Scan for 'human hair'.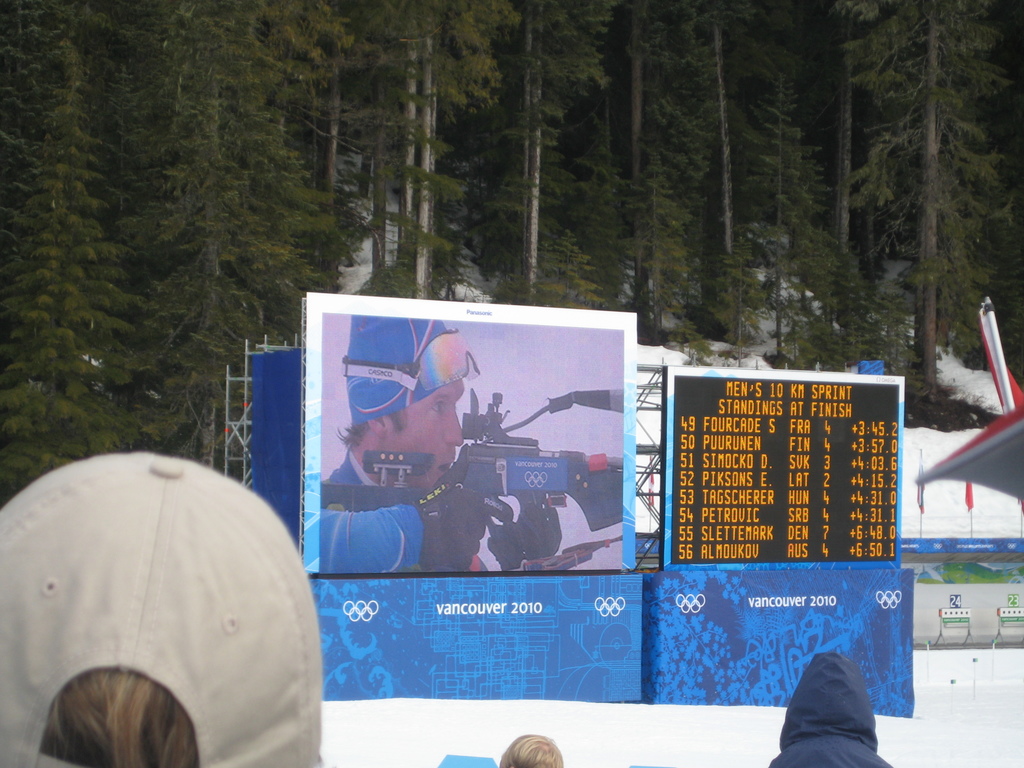
Scan result: [42,667,200,767].
